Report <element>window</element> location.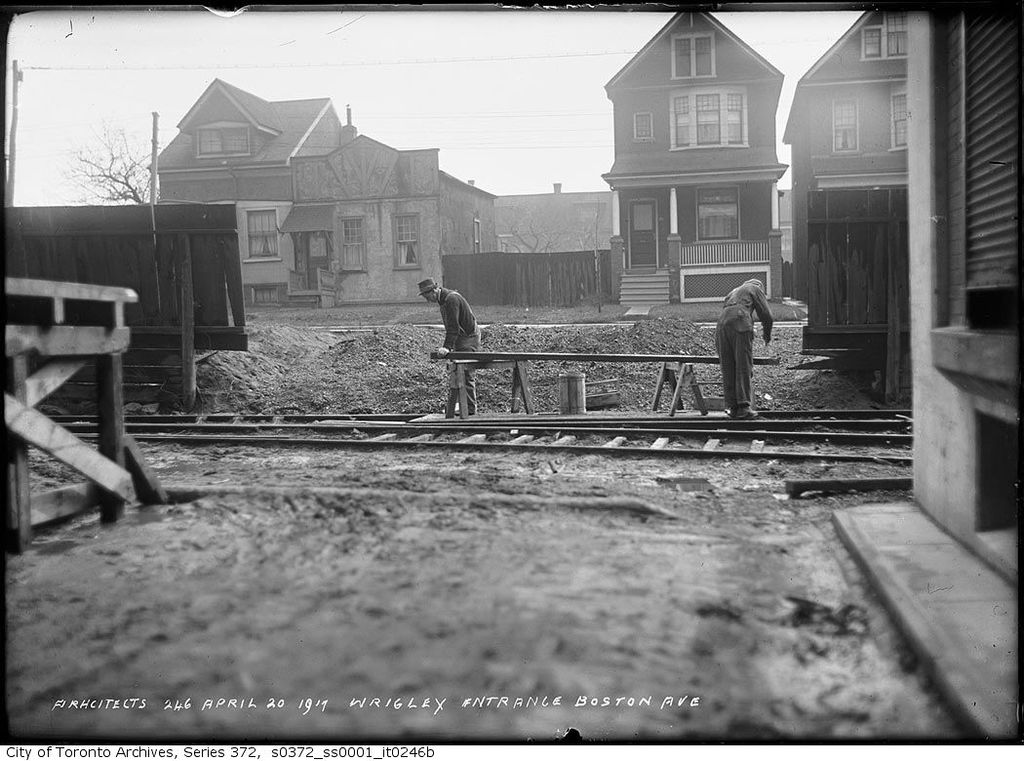
Report: box=[691, 188, 742, 240].
